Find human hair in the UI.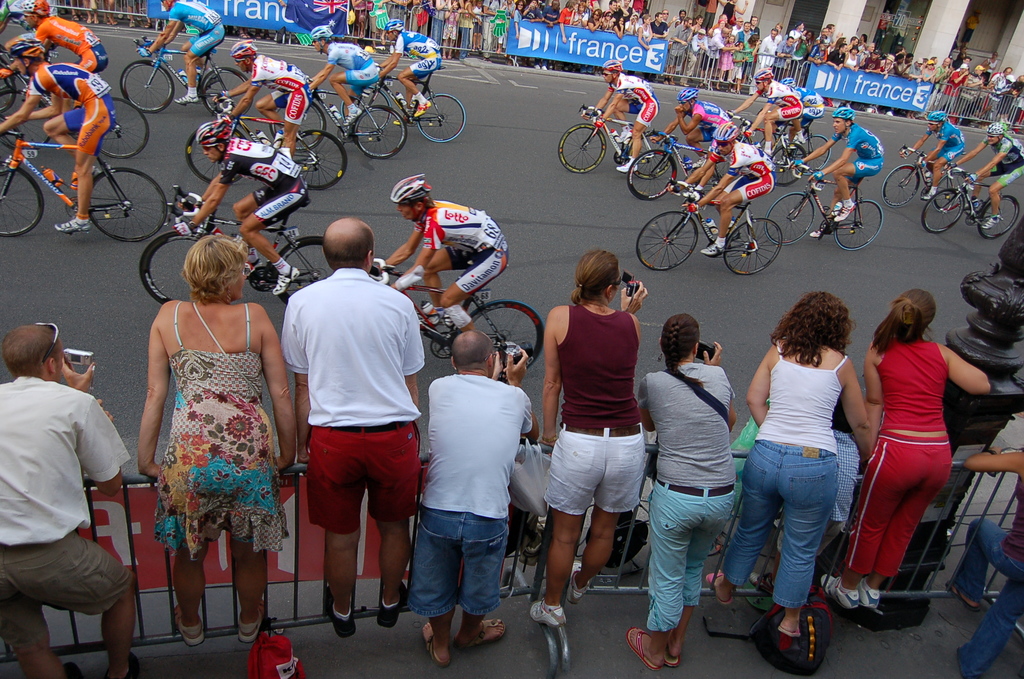
UI element at [left=324, top=222, right=376, bottom=270].
